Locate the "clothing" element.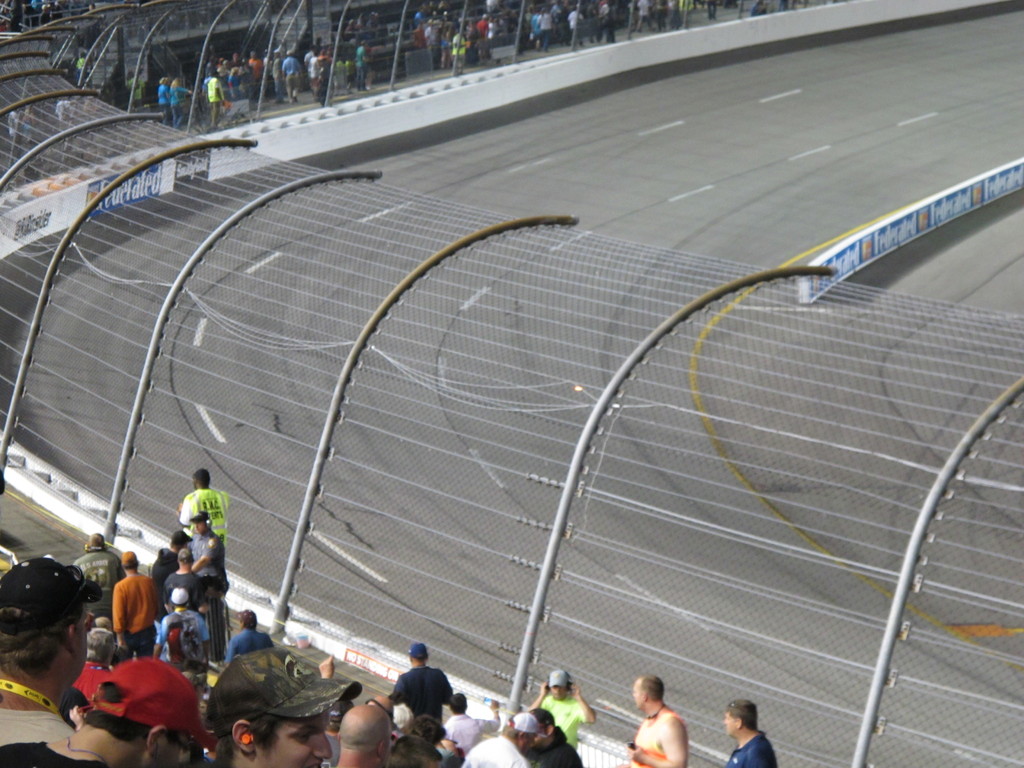
Element bbox: (112,575,157,664).
